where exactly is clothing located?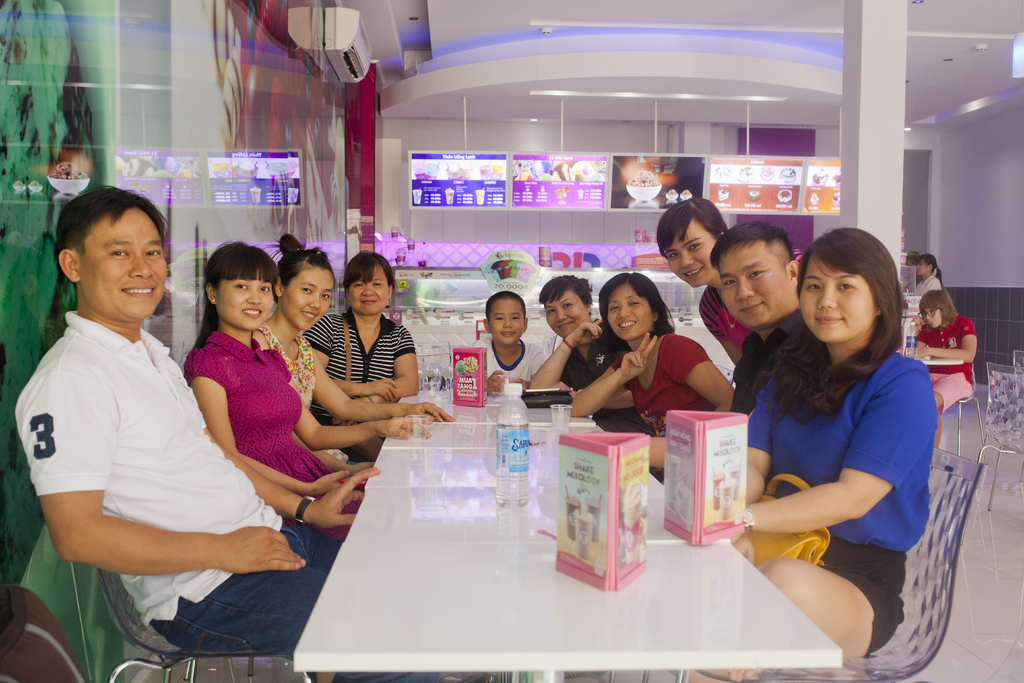
Its bounding box is <box>913,308,982,431</box>.
